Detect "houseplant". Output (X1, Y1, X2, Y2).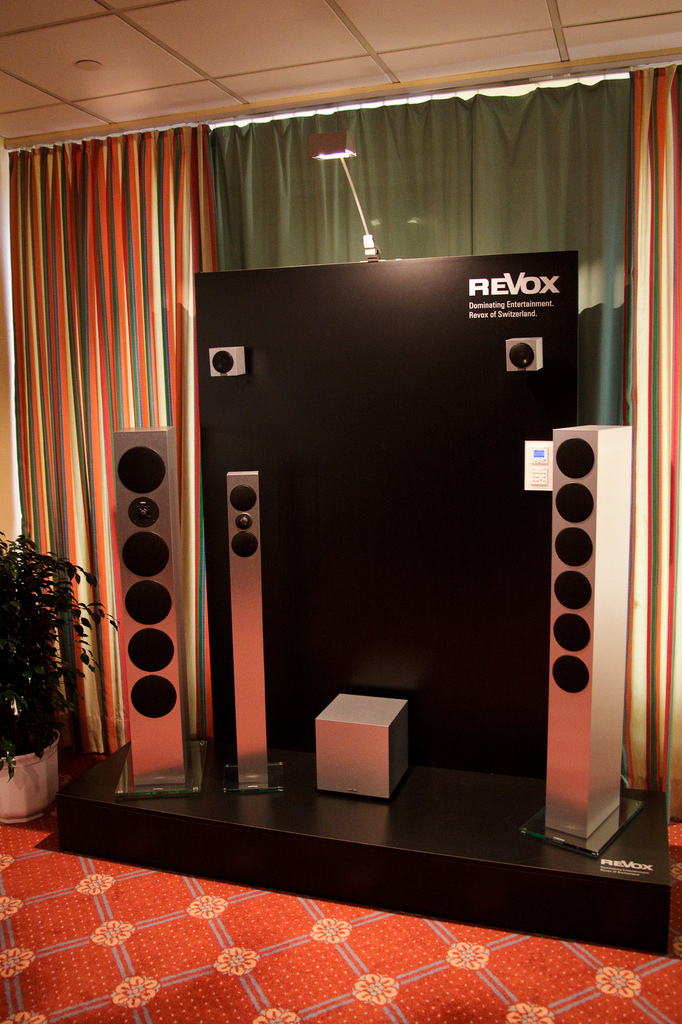
(0, 531, 114, 772).
